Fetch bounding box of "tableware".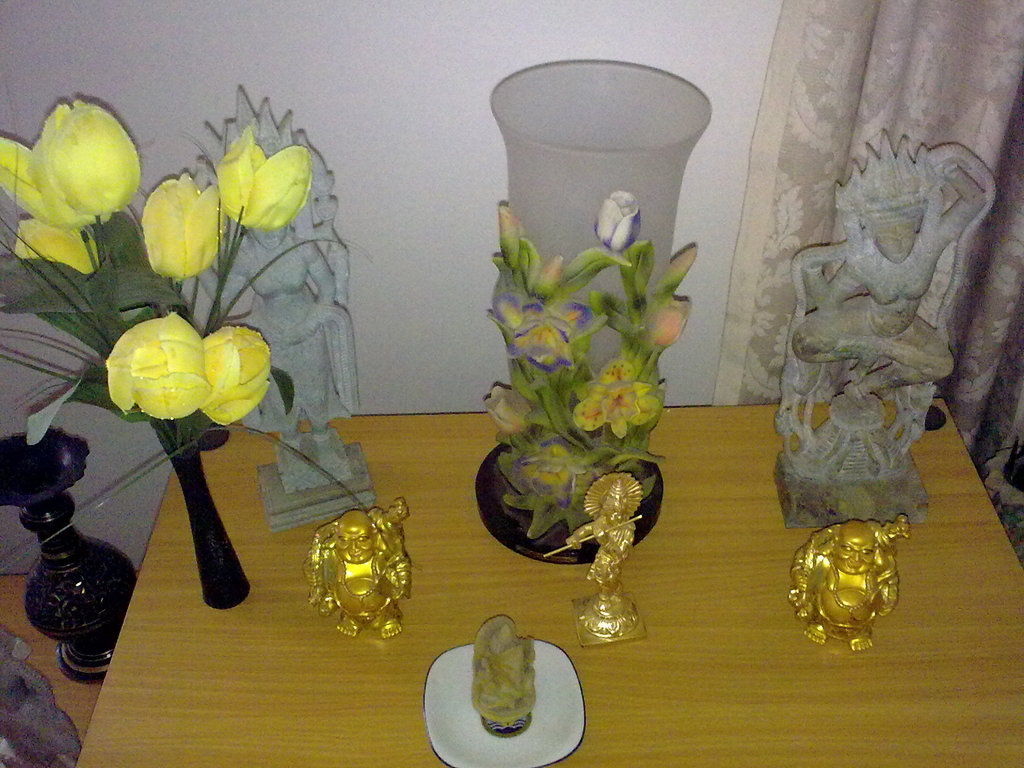
Bbox: box(571, 465, 661, 644).
